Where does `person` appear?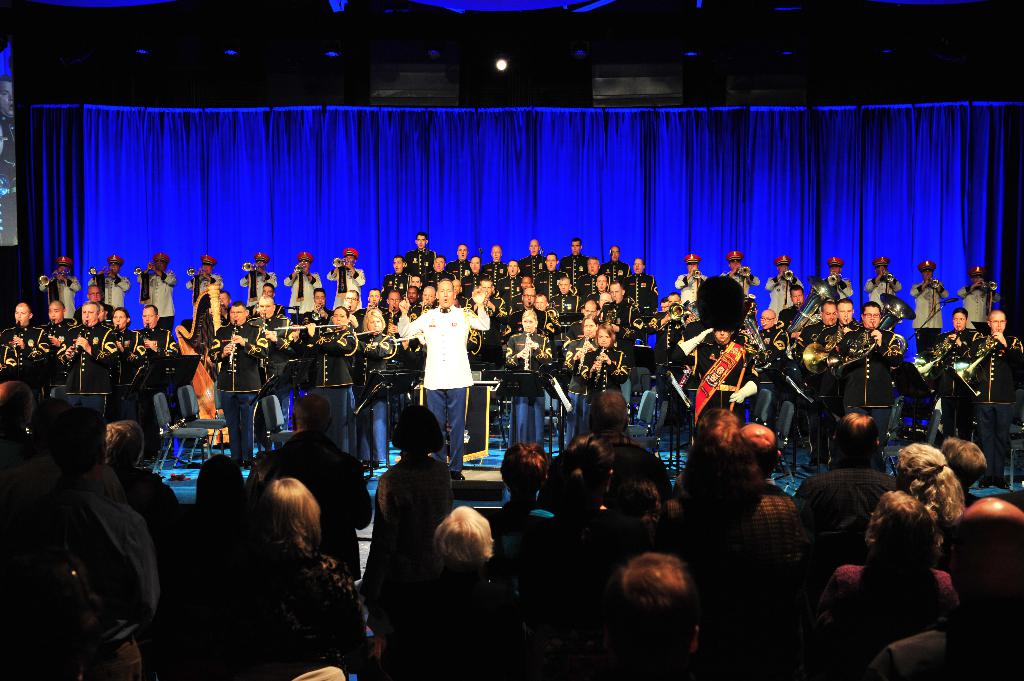
Appears at 810:488:955:680.
